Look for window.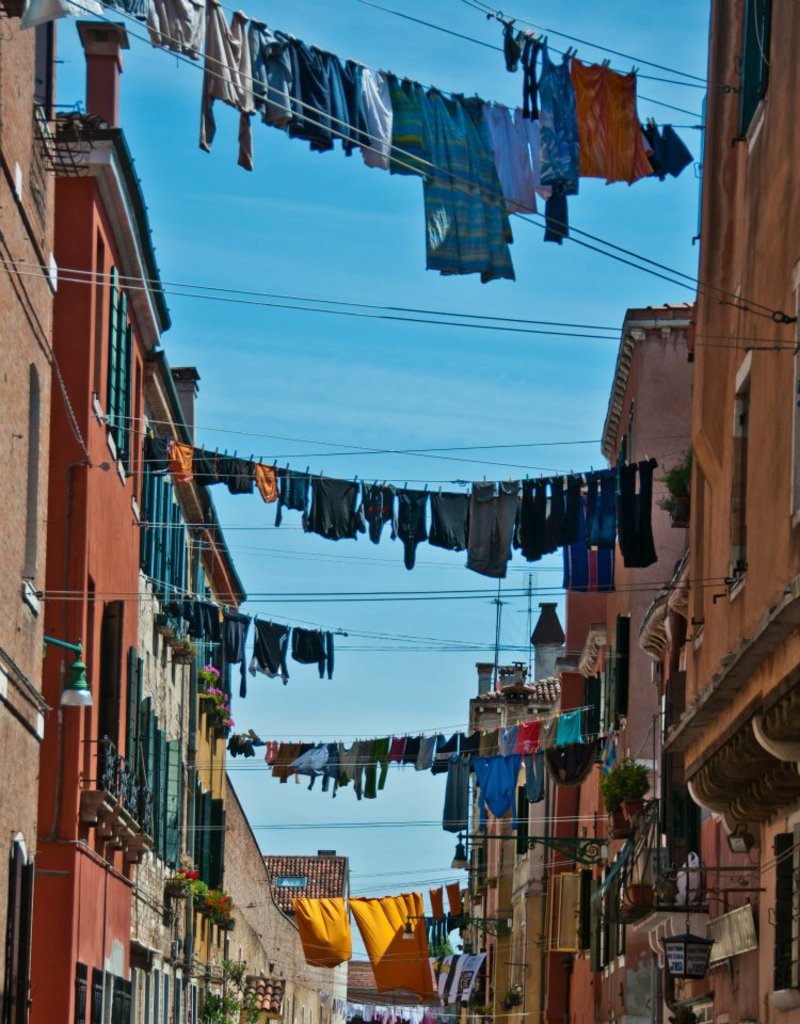
Found: {"left": 21, "top": 361, "right": 43, "bottom": 578}.
